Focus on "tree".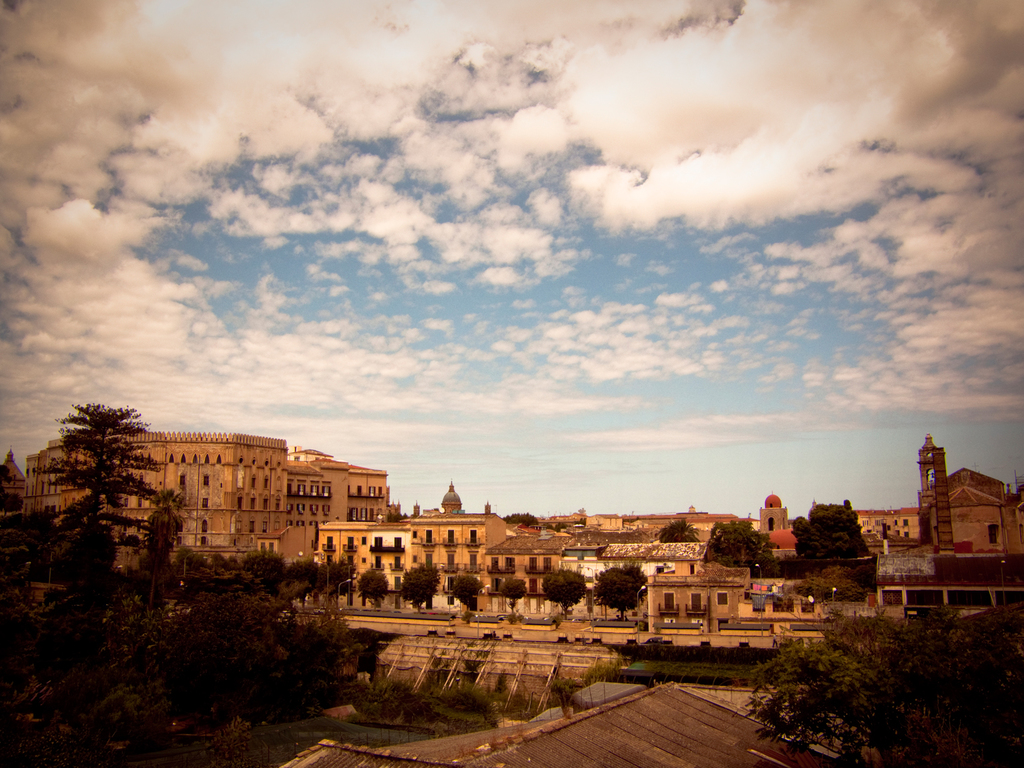
Focused at locate(541, 566, 587, 621).
